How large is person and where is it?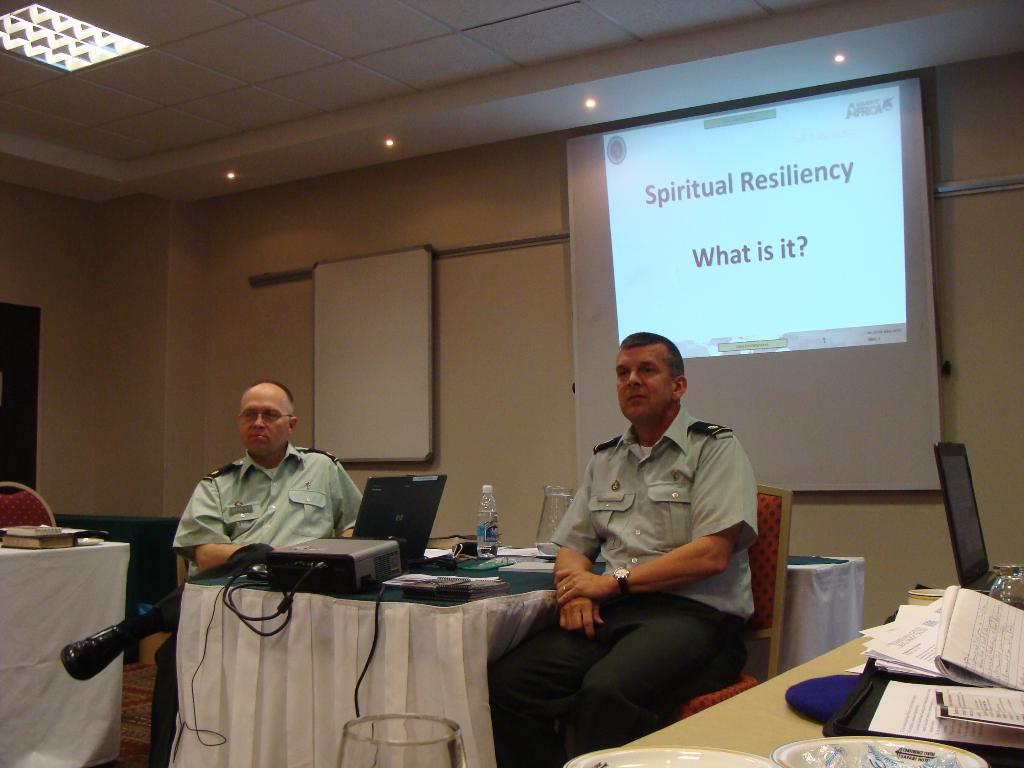
Bounding box: 65 378 369 767.
